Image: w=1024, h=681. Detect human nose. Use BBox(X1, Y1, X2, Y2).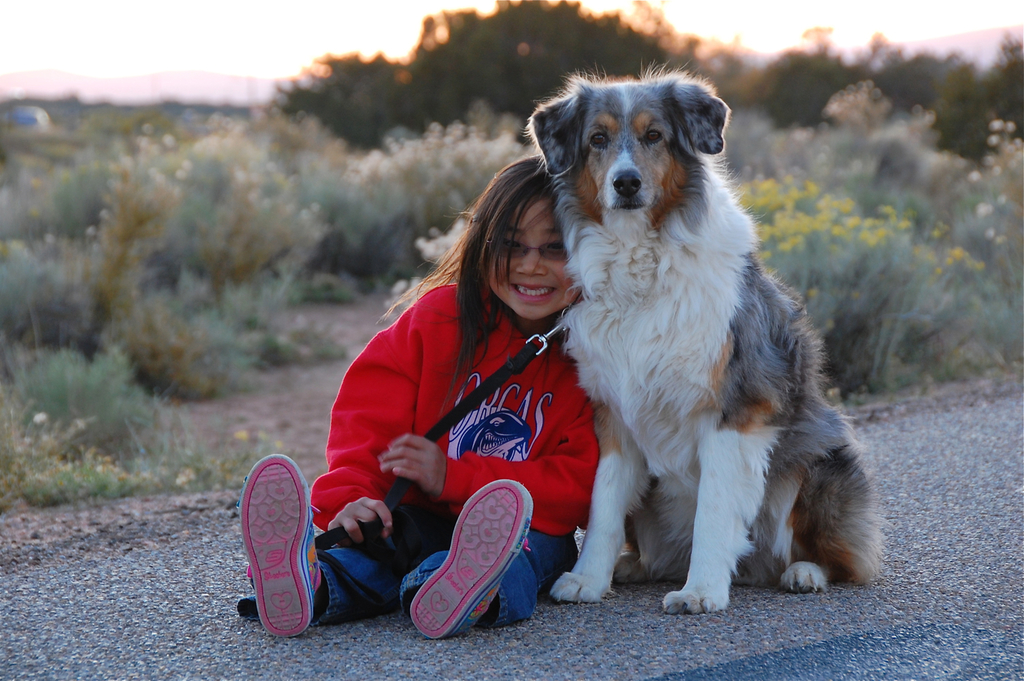
BBox(514, 245, 545, 277).
